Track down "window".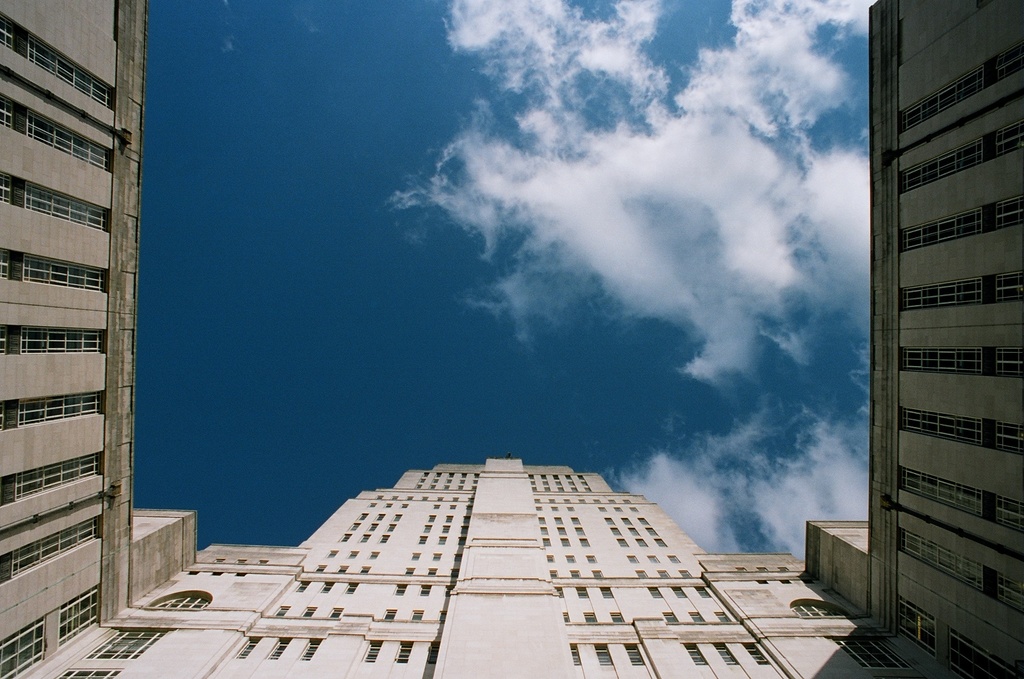
Tracked to select_region(426, 513, 437, 523).
